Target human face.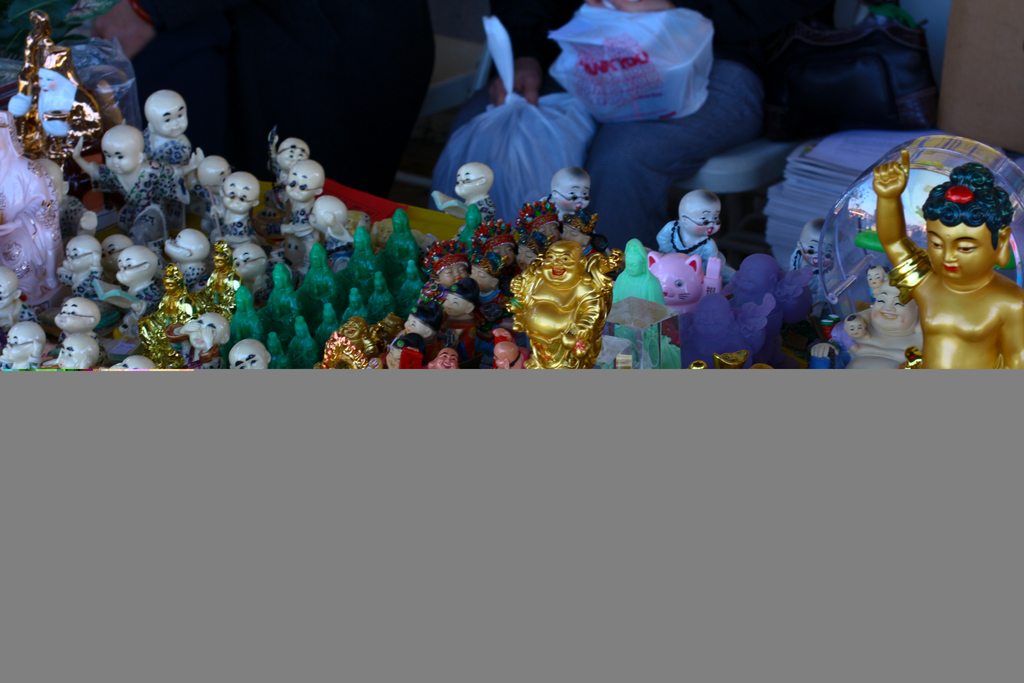
Target region: pyautogui.locateOnScreen(867, 270, 886, 290).
